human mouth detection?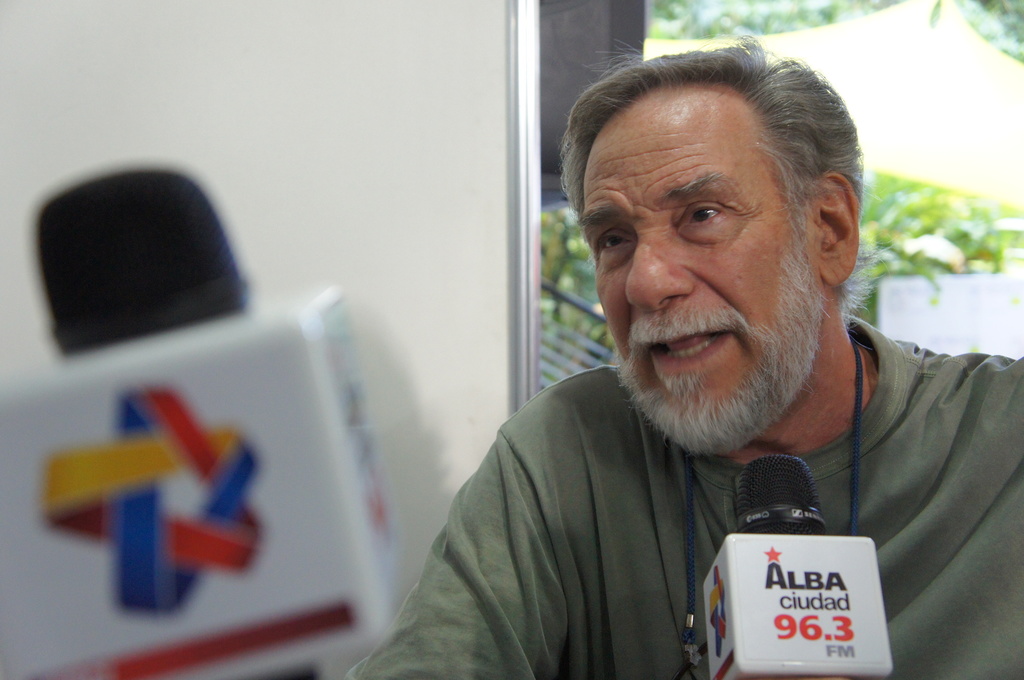
[left=634, top=311, right=742, bottom=376]
